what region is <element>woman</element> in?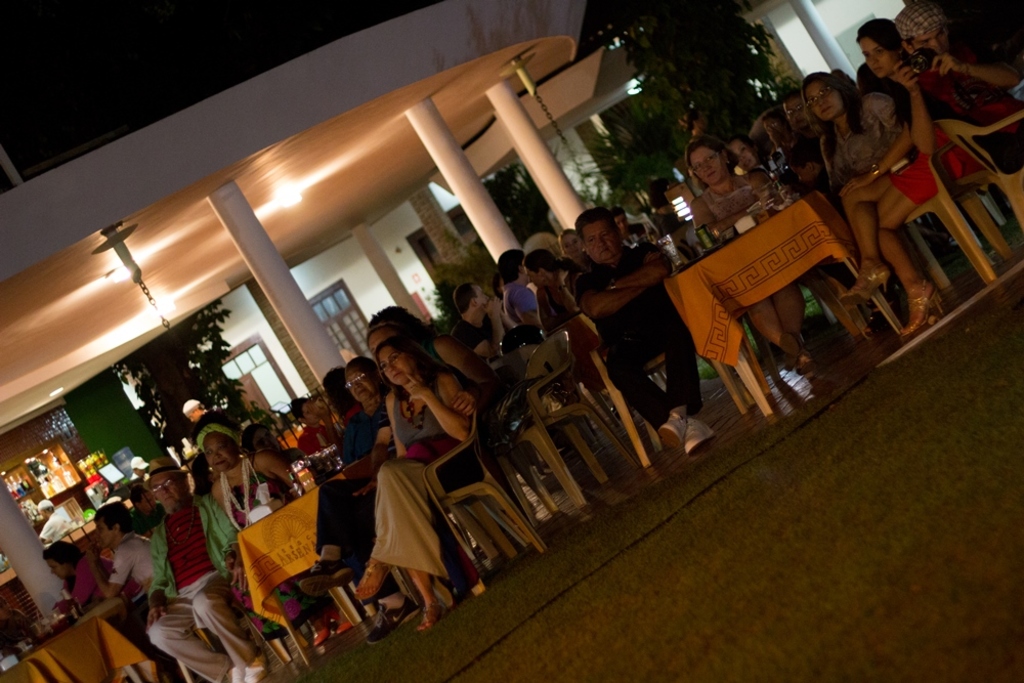
{"left": 731, "top": 134, "right": 785, "bottom": 198}.
